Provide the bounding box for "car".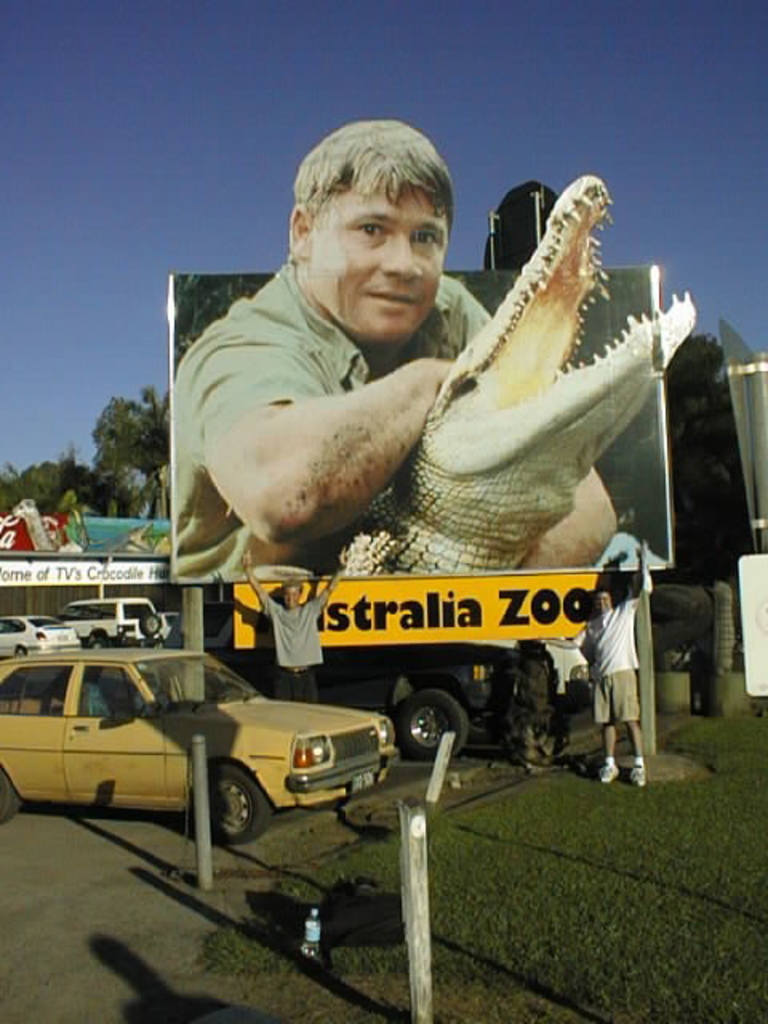
0,642,405,846.
